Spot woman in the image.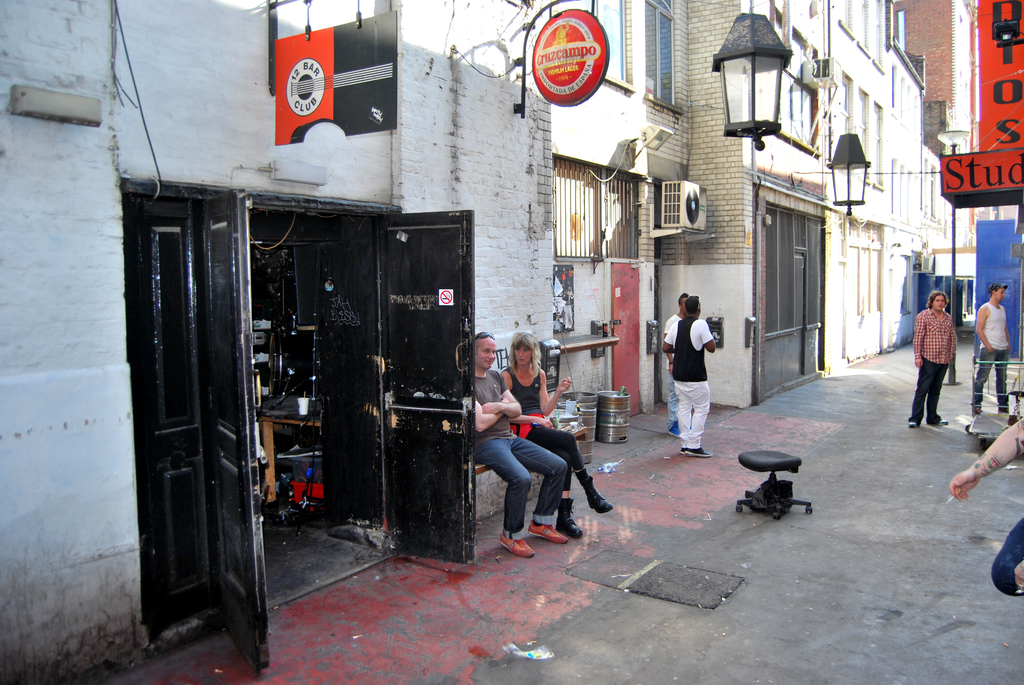
woman found at left=500, top=330, right=614, bottom=538.
